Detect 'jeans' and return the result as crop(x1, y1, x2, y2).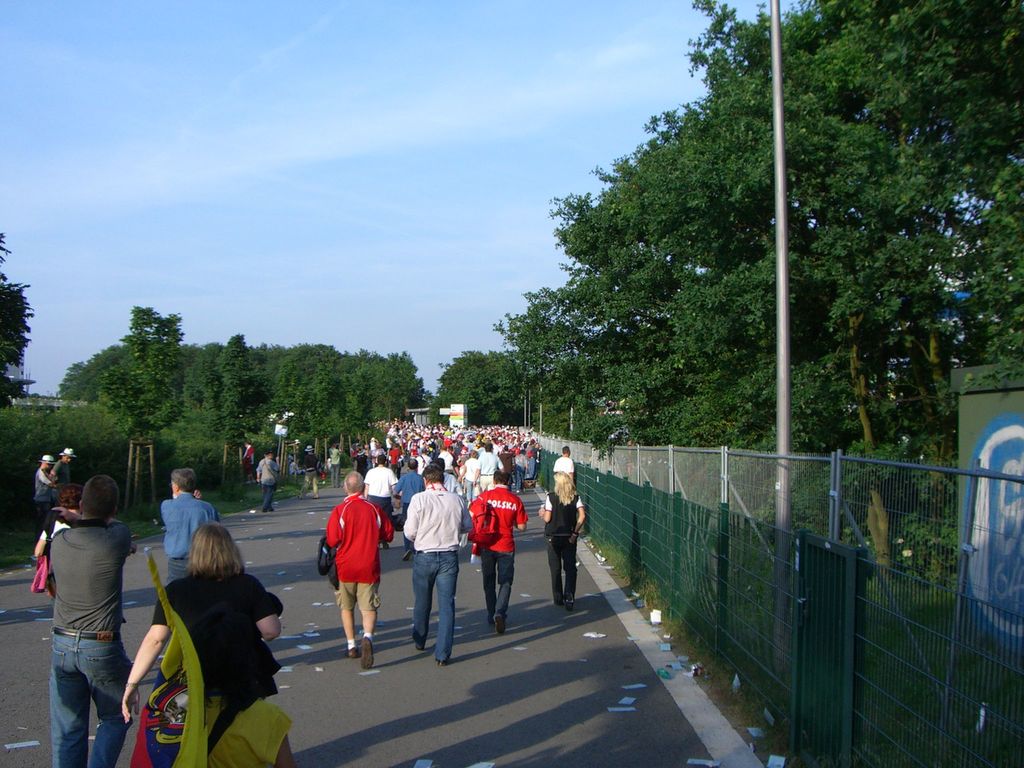
crop(480, 548, 515, 623).
